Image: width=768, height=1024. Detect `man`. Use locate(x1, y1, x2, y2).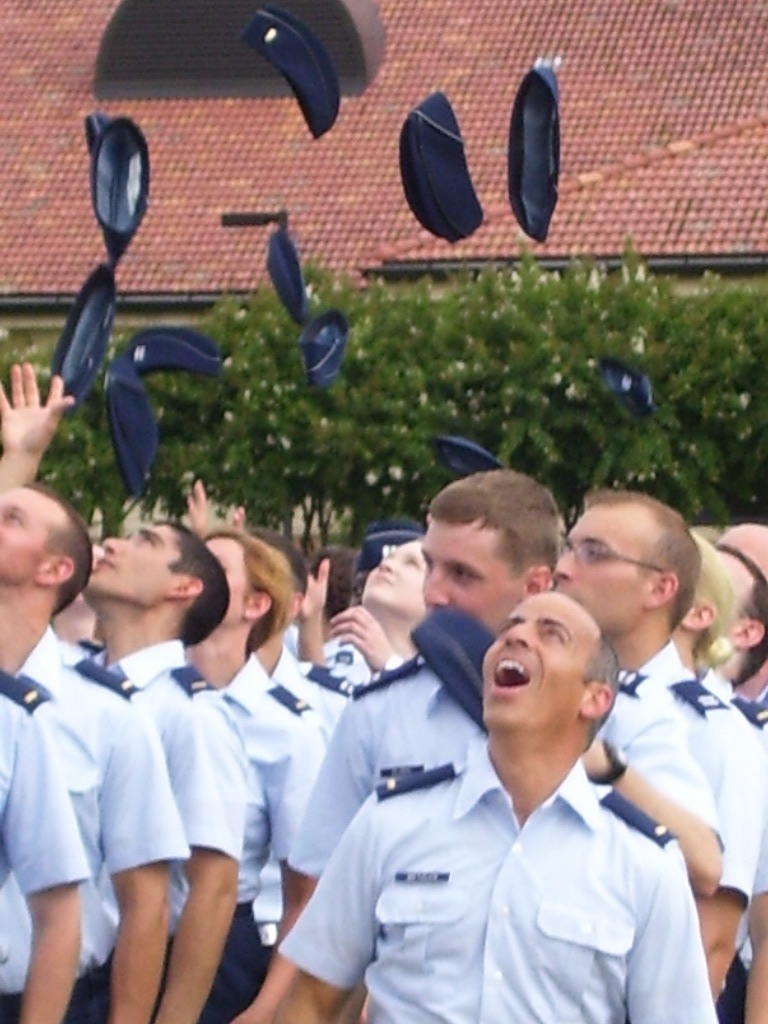
locate(0, 481, 194, 1023).
